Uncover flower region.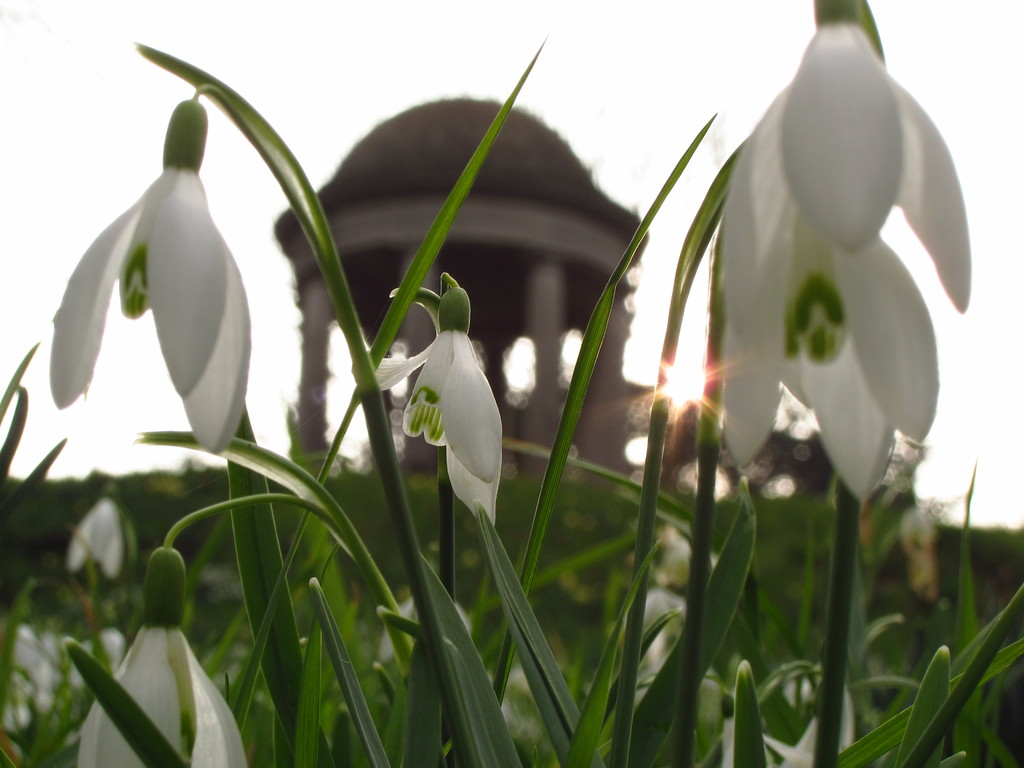
Uncovered: detection(49, 98, 251, 458).
